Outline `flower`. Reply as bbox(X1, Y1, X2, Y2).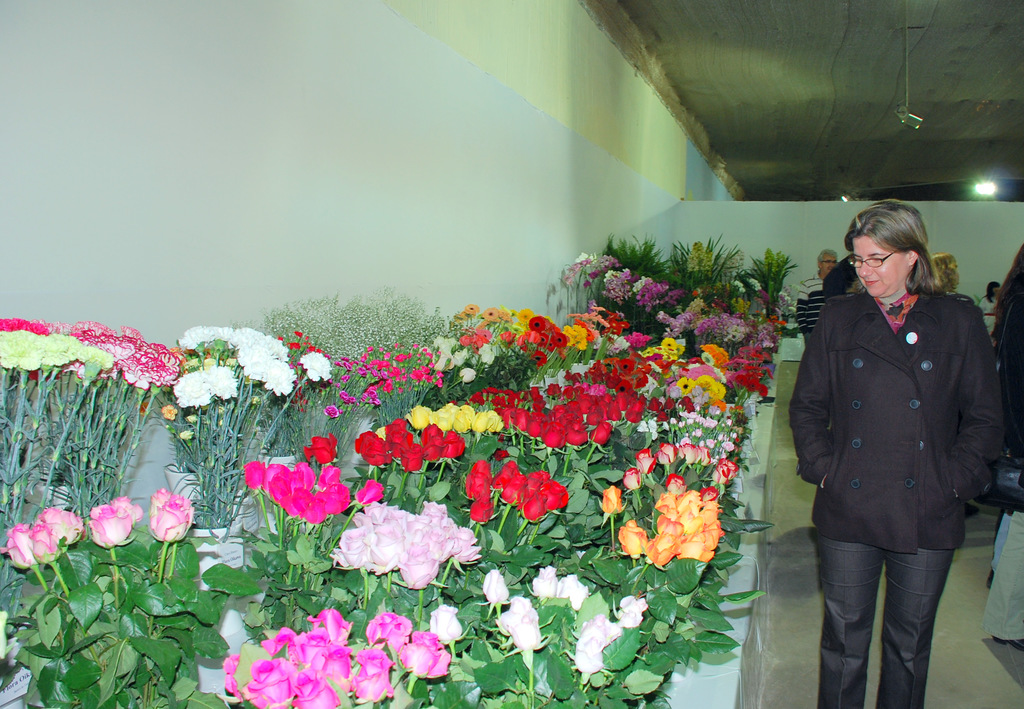
bbox(575, 615, 619, 669).
